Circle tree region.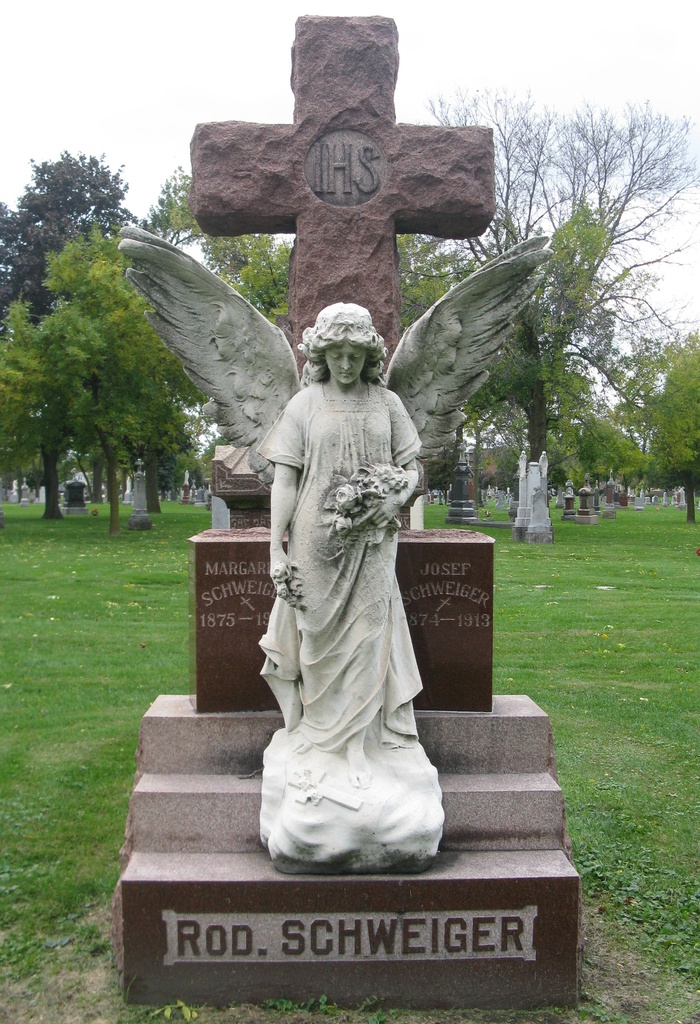
Region: {"left": 419, "top": 99, "right": 699, "bottom": 397}.
